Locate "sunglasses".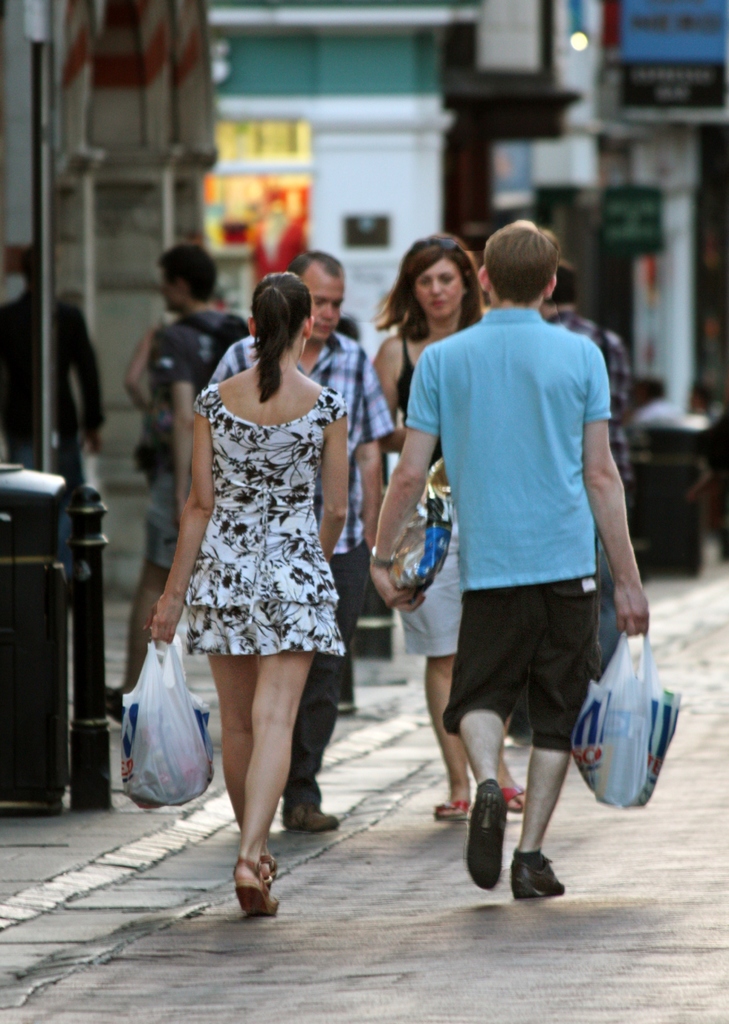
Bounding box: 413/239/465/259.
